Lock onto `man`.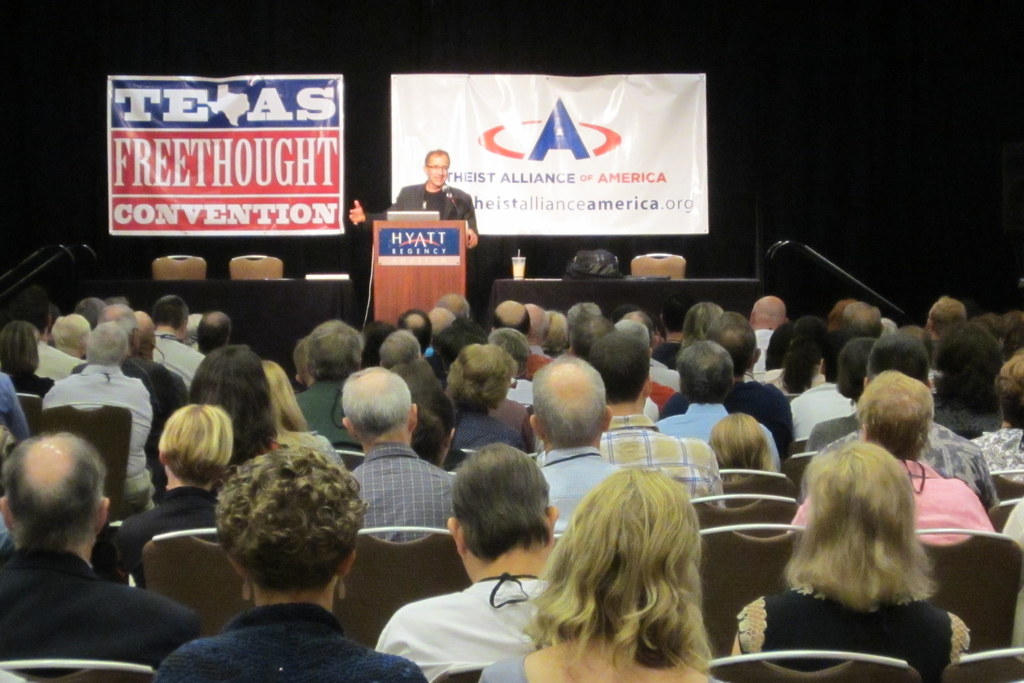
Locked: (left=43, top=309, right=97, bottom=373).
